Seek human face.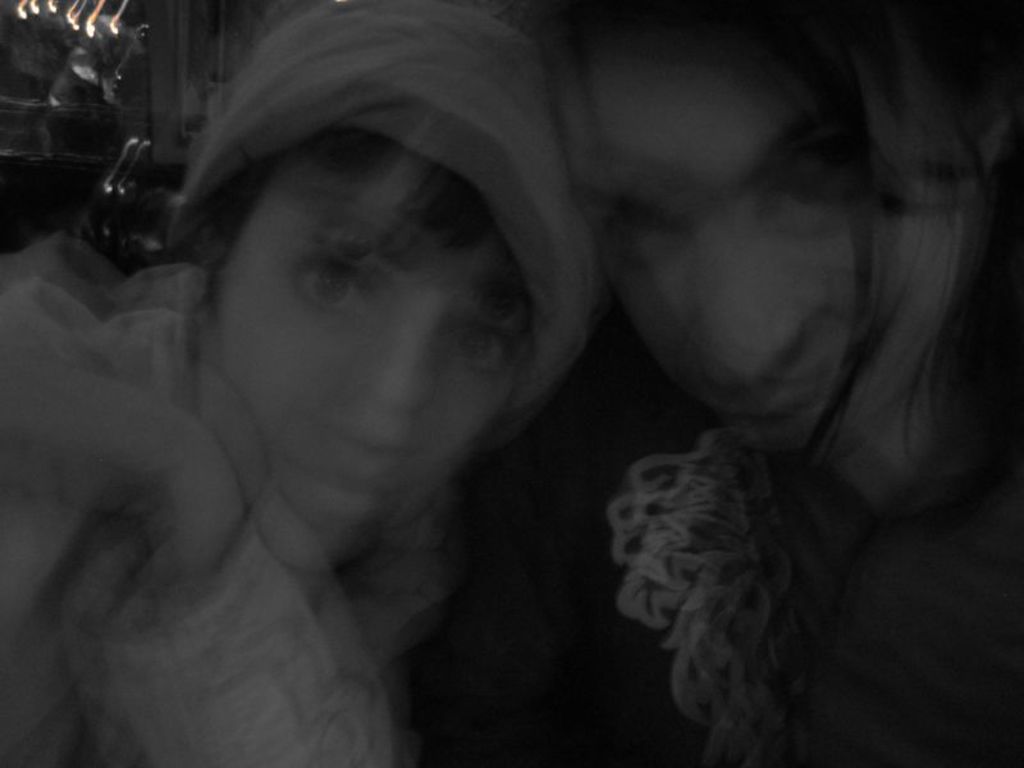
(209, 166, 502, 554).
